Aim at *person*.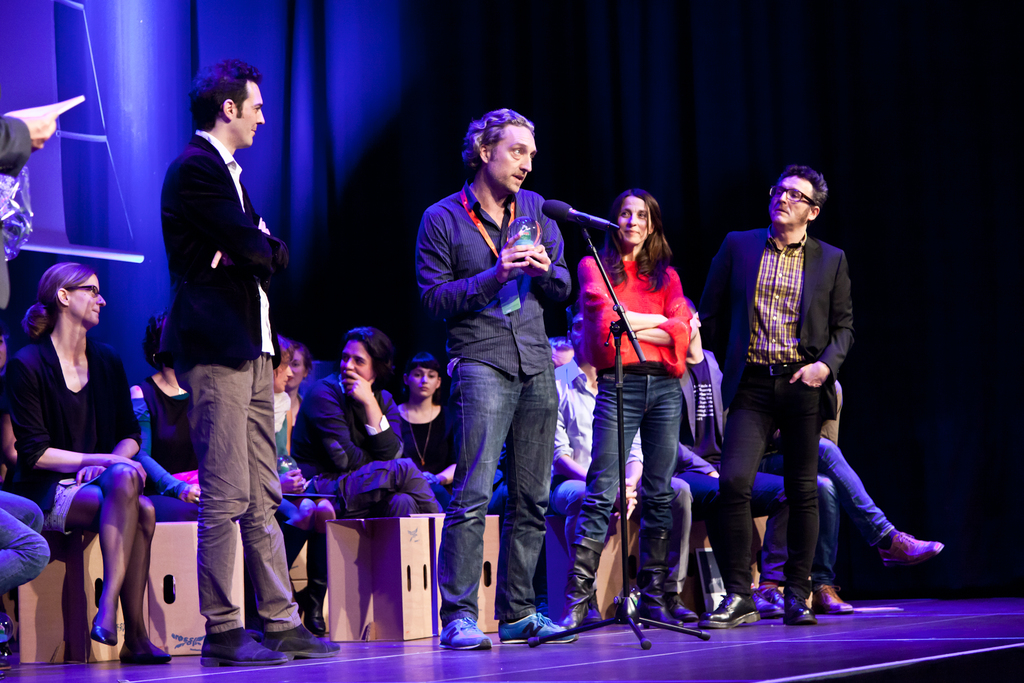
Aimed at <region>285, 344, 312, 423</region>.
